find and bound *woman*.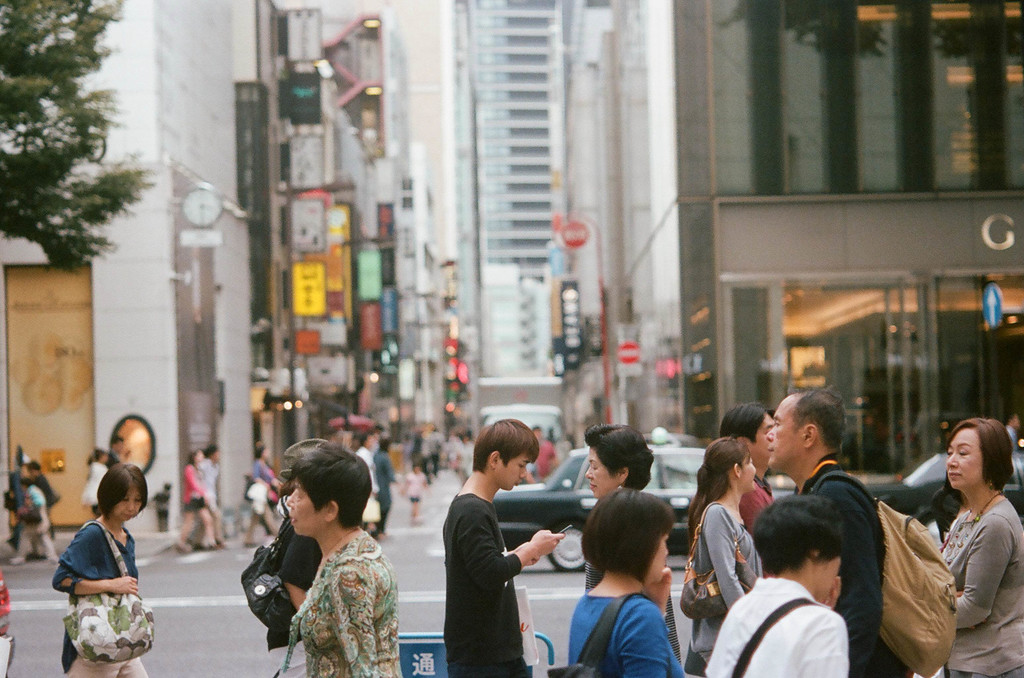
Bound: box(54, 464, 149, 677).
